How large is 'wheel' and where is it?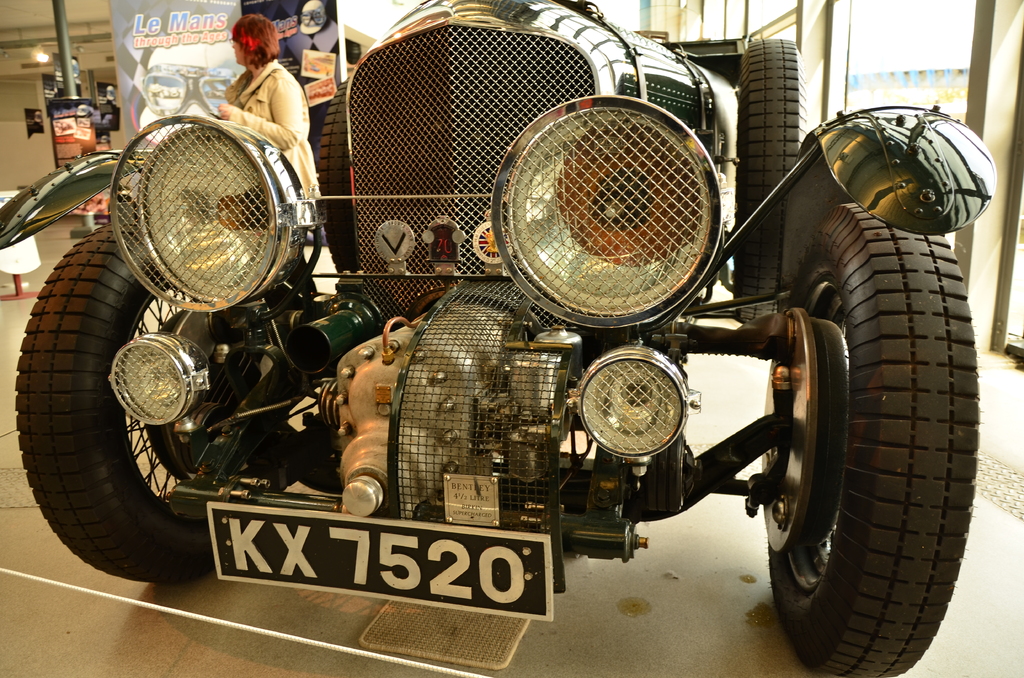
Bounding box: 730/40/805/326.
